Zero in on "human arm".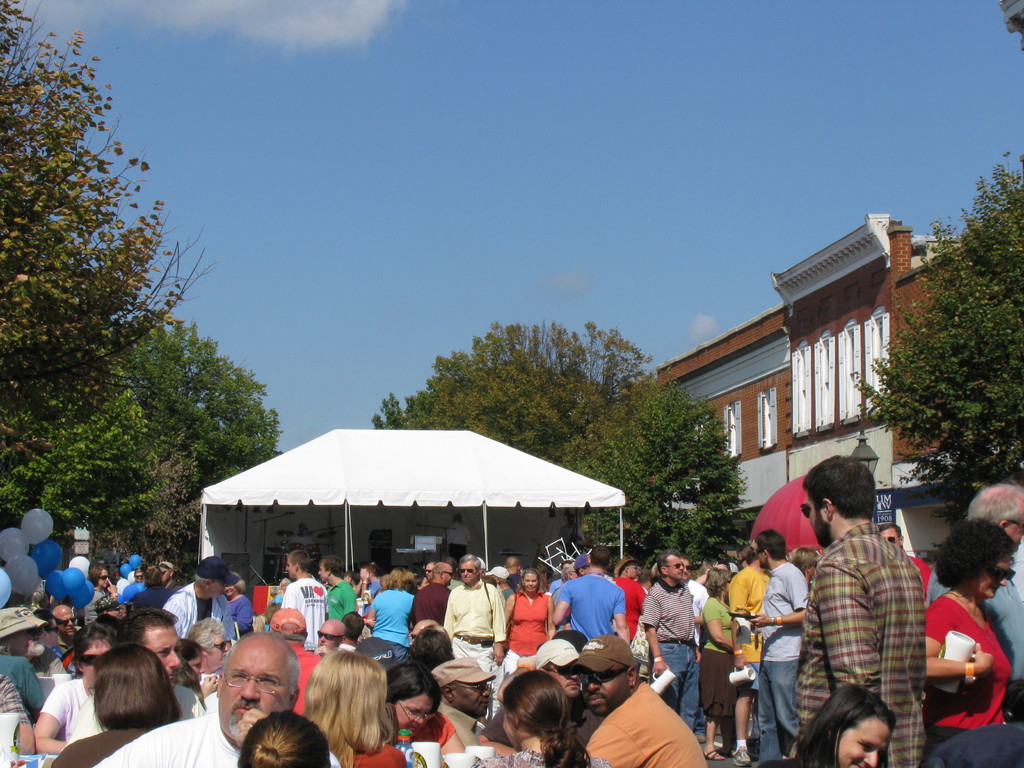
Zeroed in: {"left": 34, "top": 679, "right": 66, "bottom": 753}.
